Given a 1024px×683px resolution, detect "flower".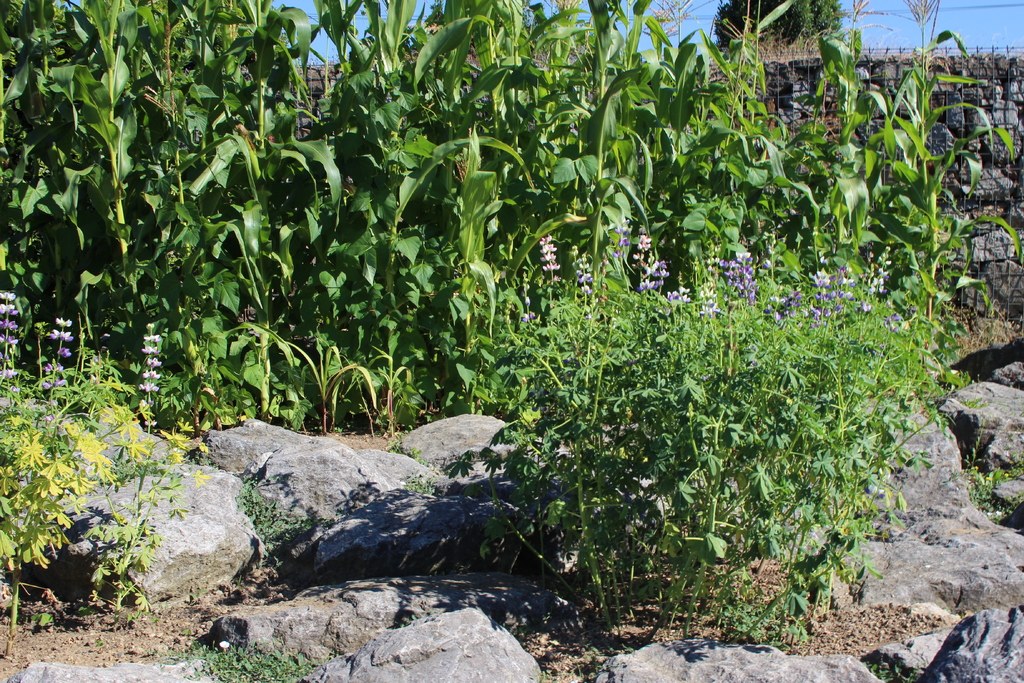
{"left": 851, "top": 271, "right": 888, "bottom": 303}.
